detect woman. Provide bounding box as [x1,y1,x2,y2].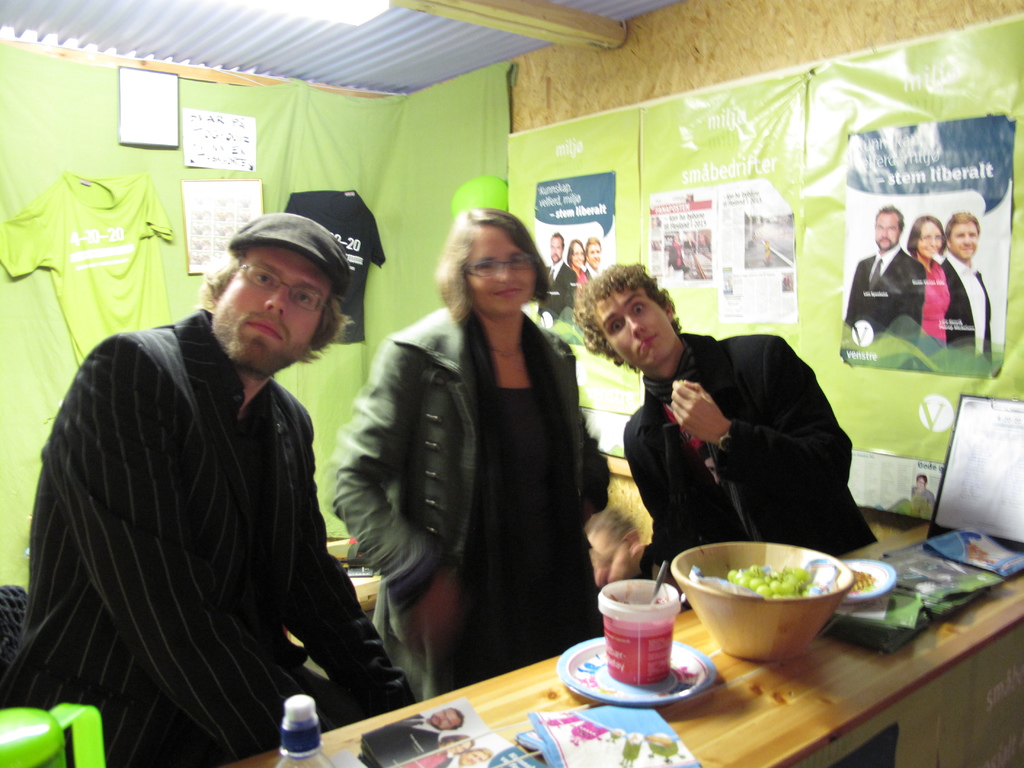
[324,205,602,700].
